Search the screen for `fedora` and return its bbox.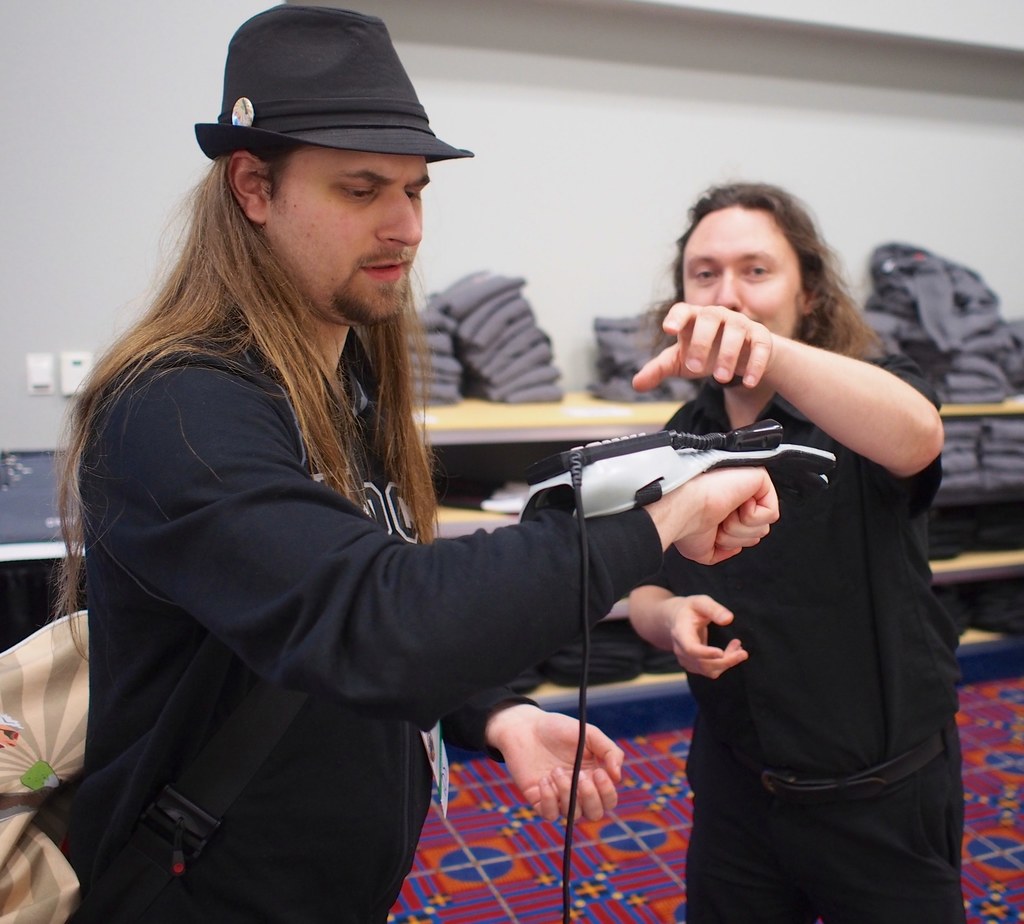
Found: bbox=[193, 21, 456, 152].
